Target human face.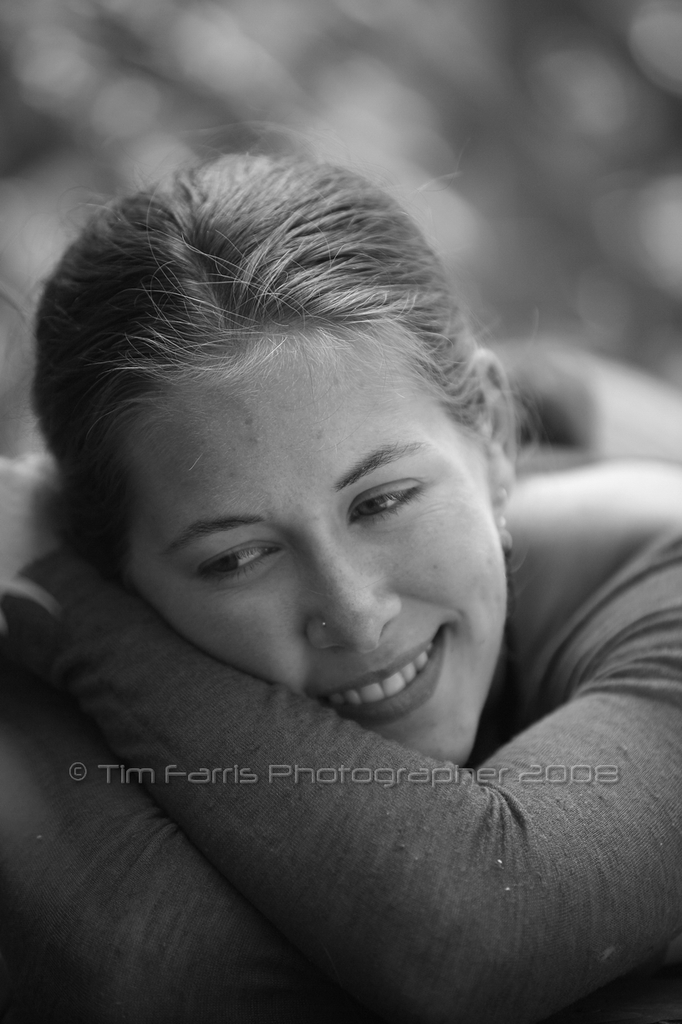
Target region: bbox=[123, 332, 507, 761].
